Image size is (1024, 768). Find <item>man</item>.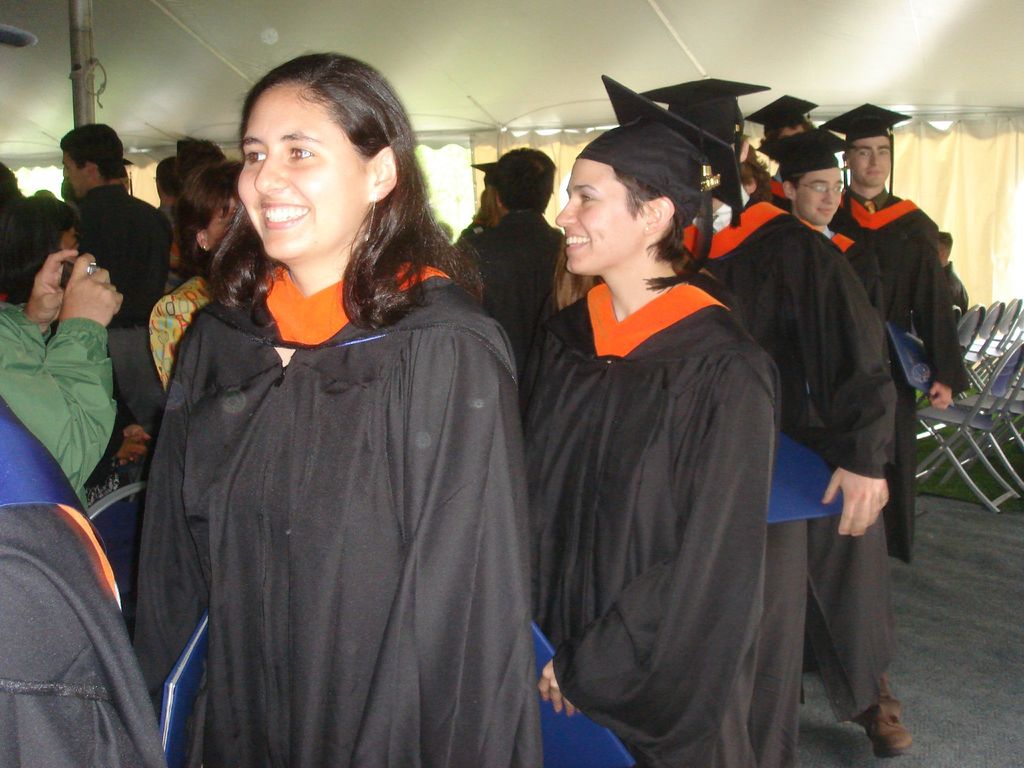
x1=941 y1=221 x2=966 y2=316.
